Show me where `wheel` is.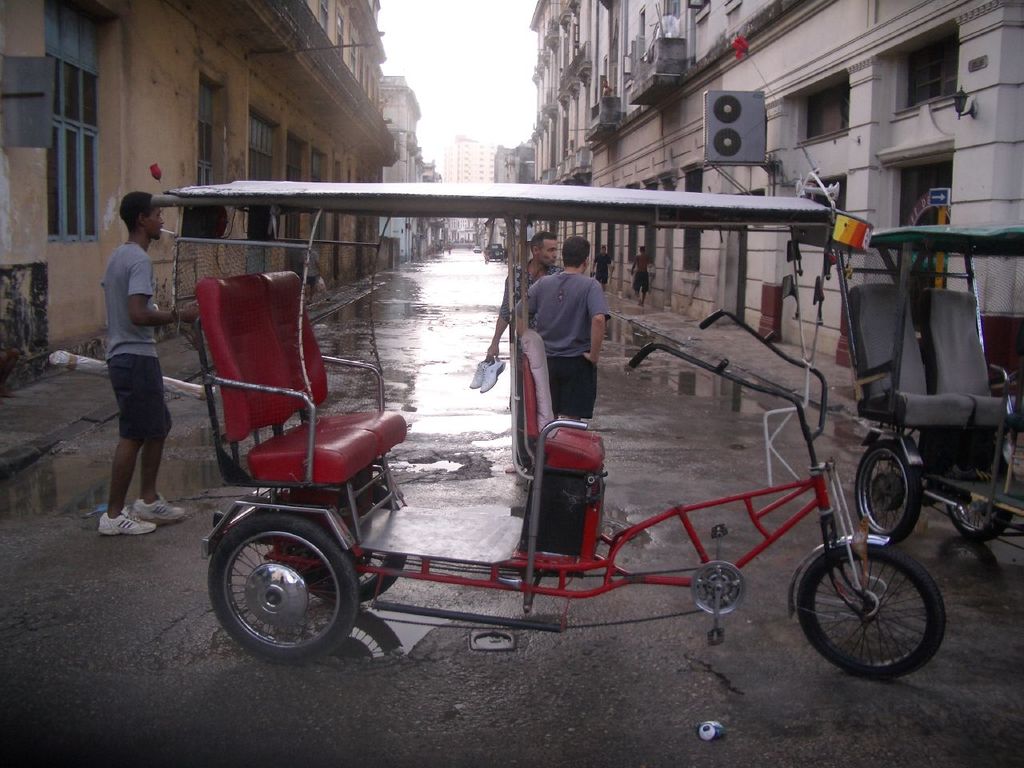
`wheel` is at (x1=496, y1=251, x2=500, y2=258).
